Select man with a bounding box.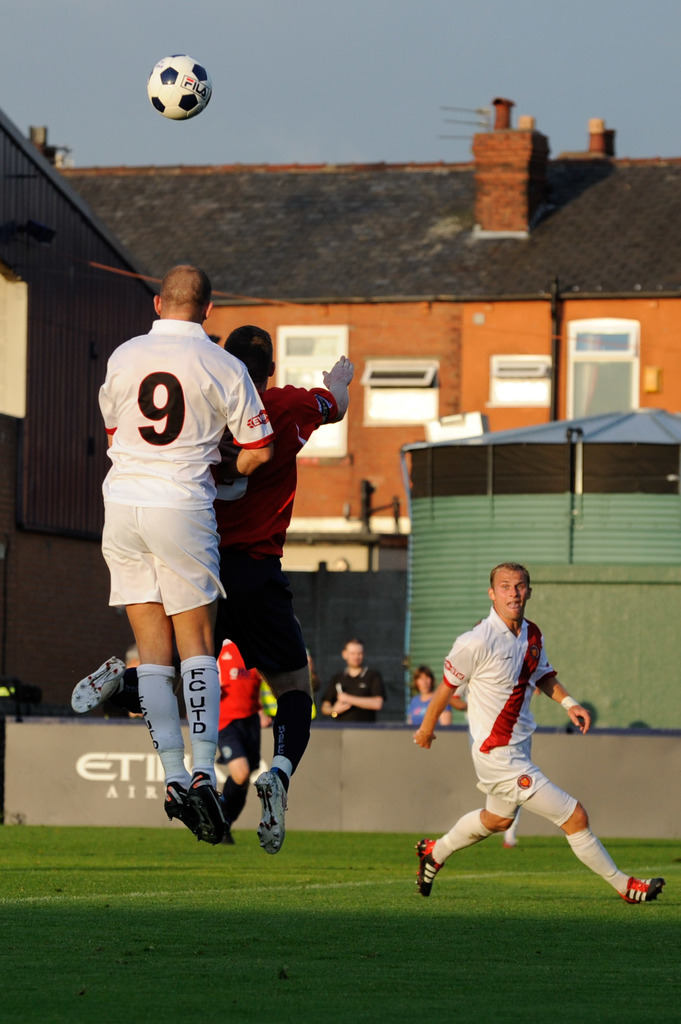
Rect(95, 263, 273, 844).
